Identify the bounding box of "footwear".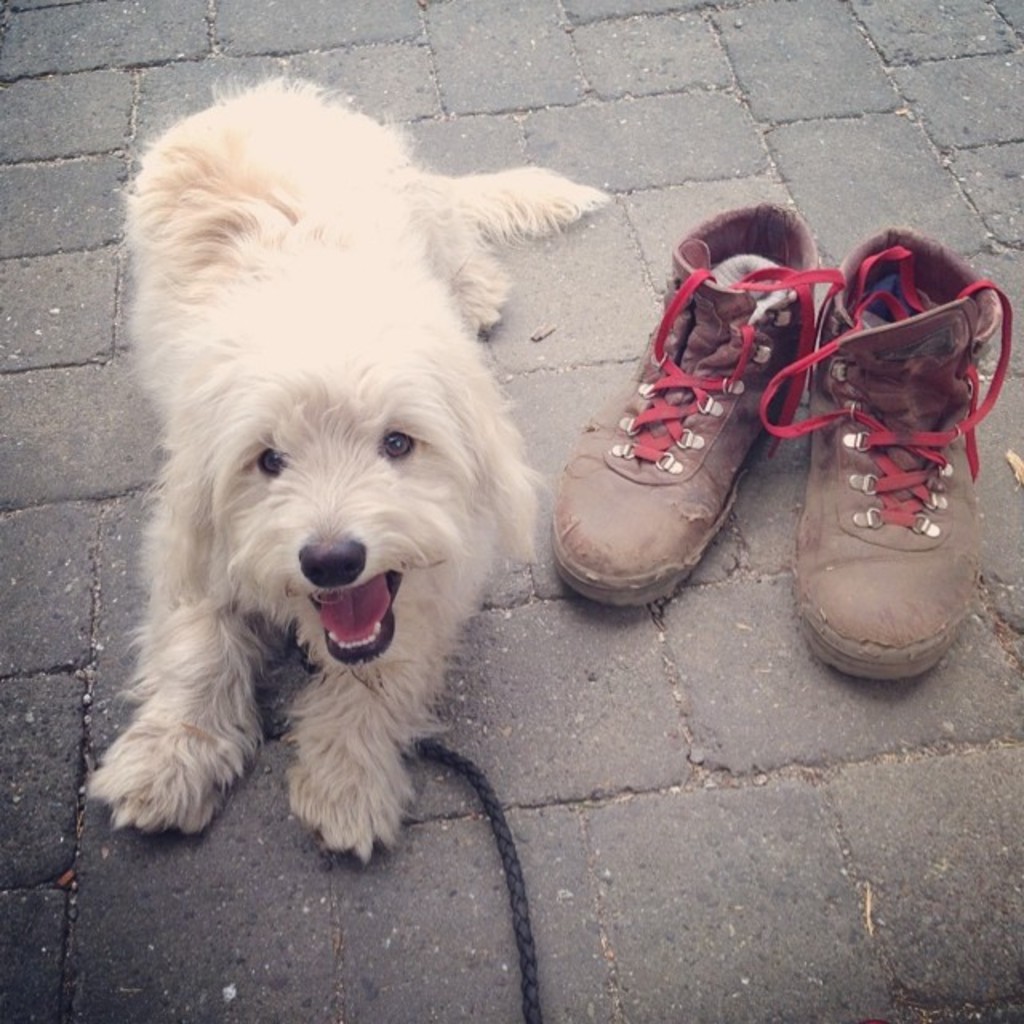
[left=770, top=230, right=1008, bottom=755].
